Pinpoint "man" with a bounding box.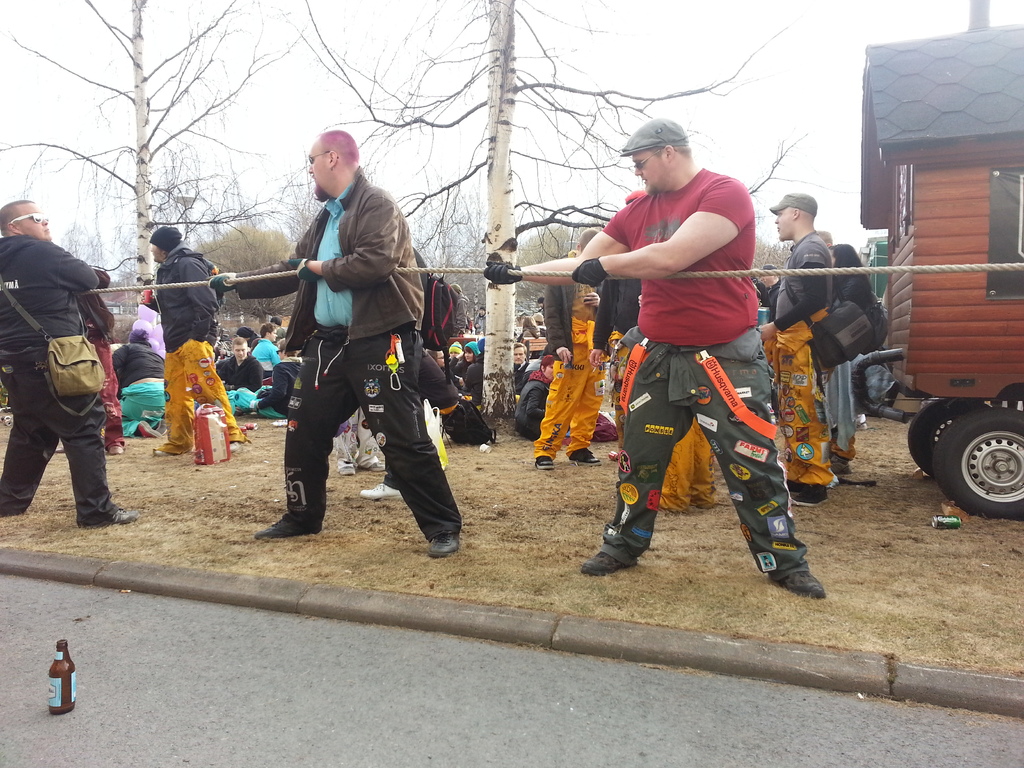
l=268, t=156, r=453, b=548.
